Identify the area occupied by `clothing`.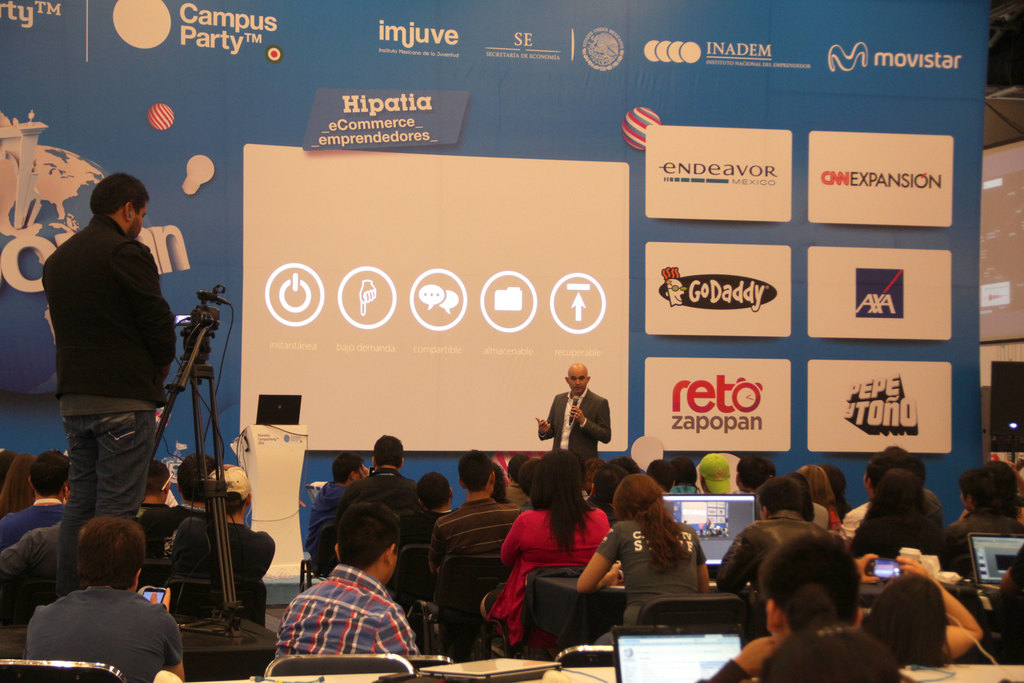
Area: (x1=713, y1=507, x2=831, y2=605).
